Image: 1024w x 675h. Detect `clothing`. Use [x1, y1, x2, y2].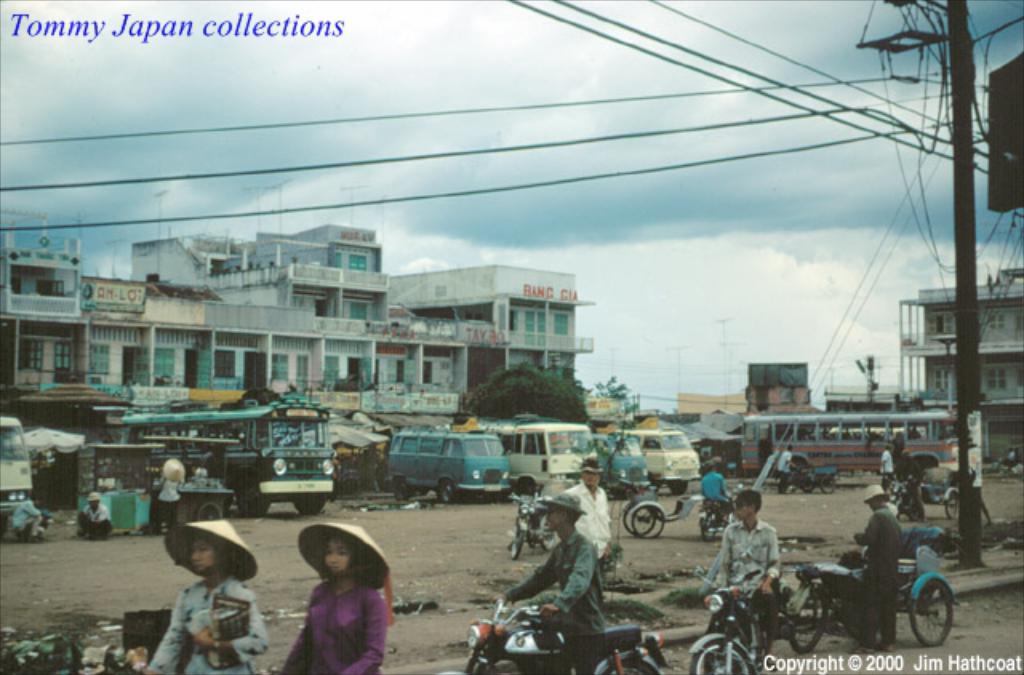
[696, 520, 781, 672].
